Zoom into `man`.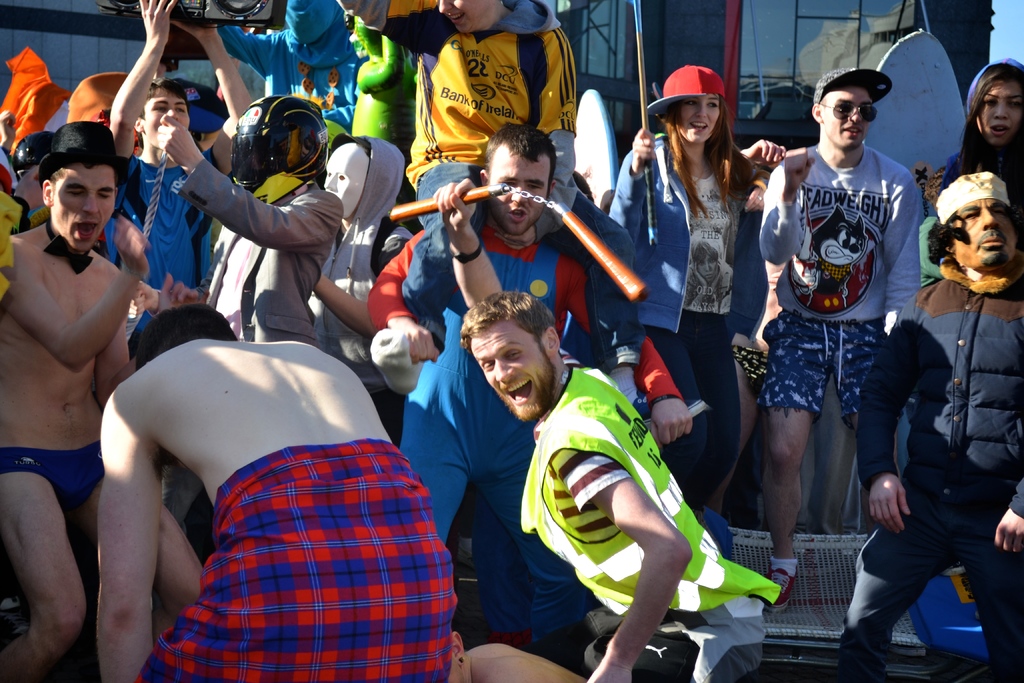
Zoom target: <box>844,165,1023,682</box>.
